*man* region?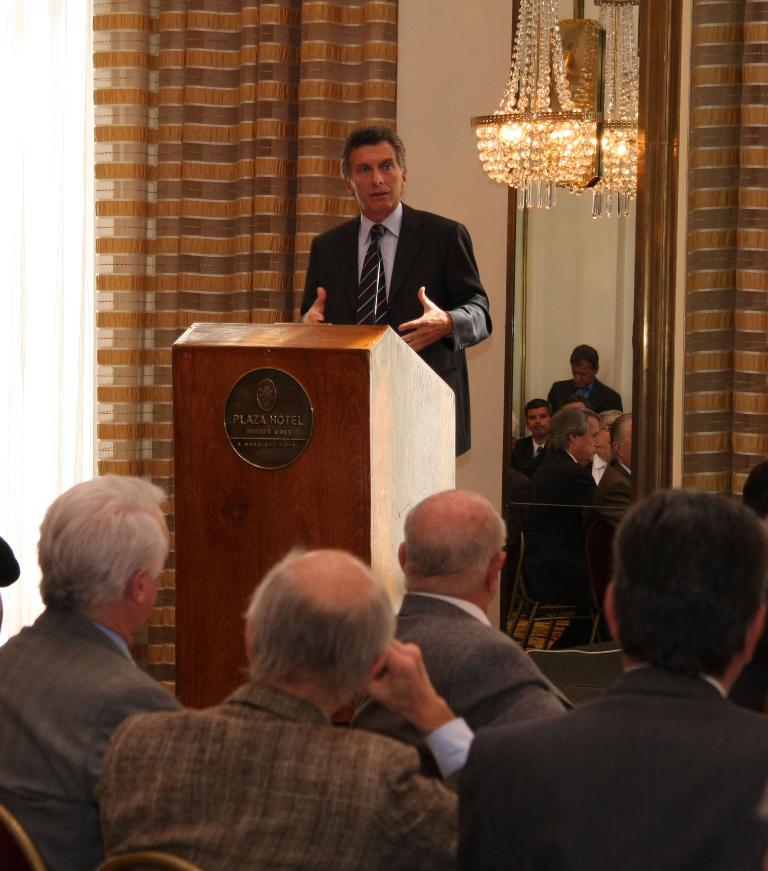
87, 538, 474, 855
